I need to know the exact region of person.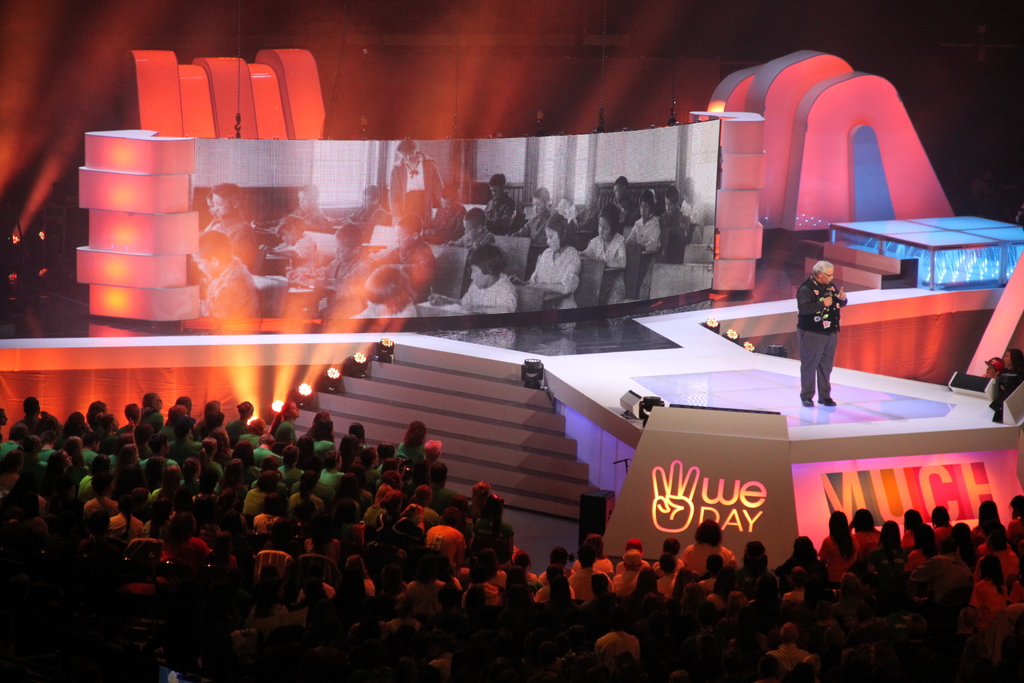
Region: Rect(136, 423, 154, 460).
